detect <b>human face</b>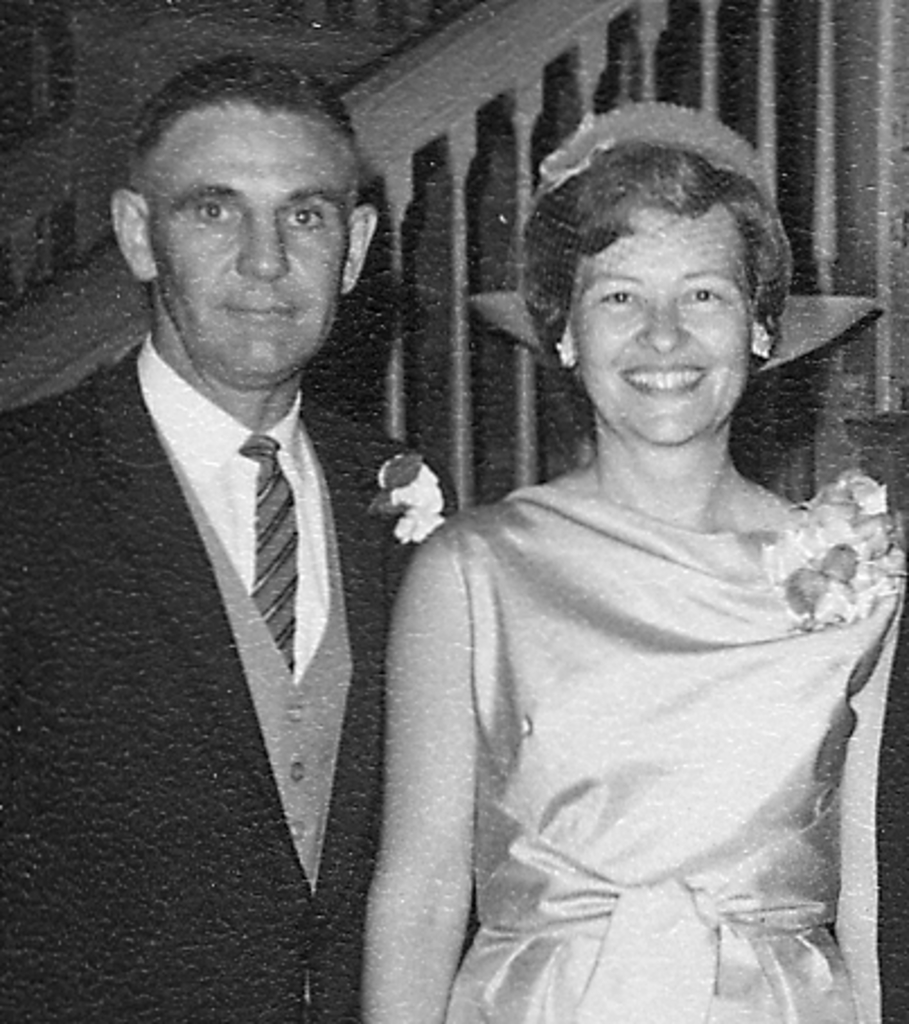
locate(573, 208, 753, 444)
